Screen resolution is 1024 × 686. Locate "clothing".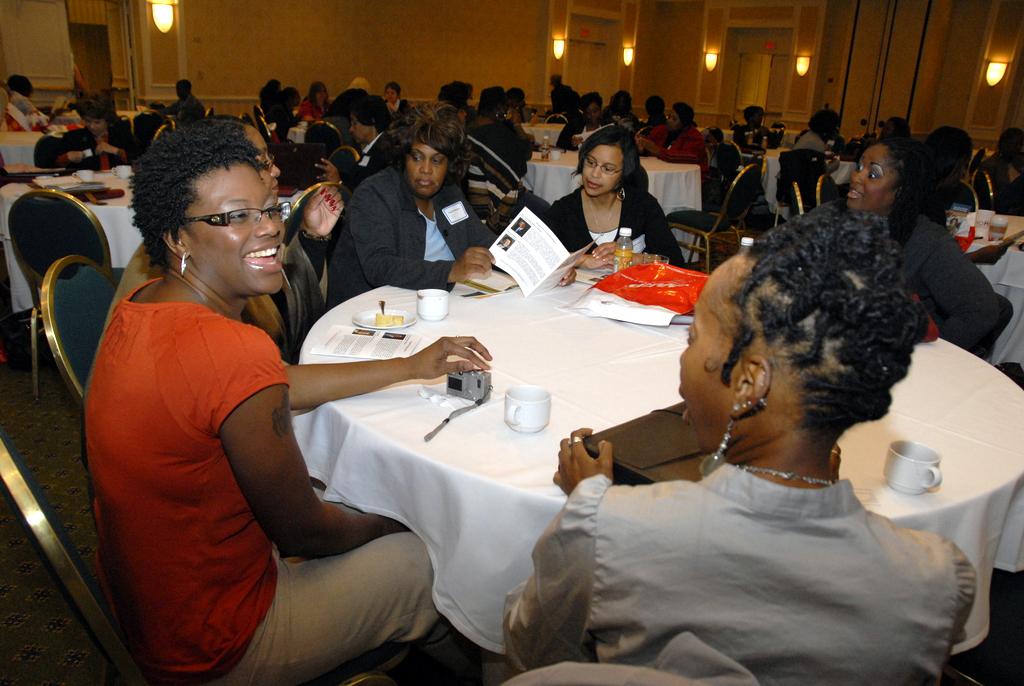
330/136/412/187.
